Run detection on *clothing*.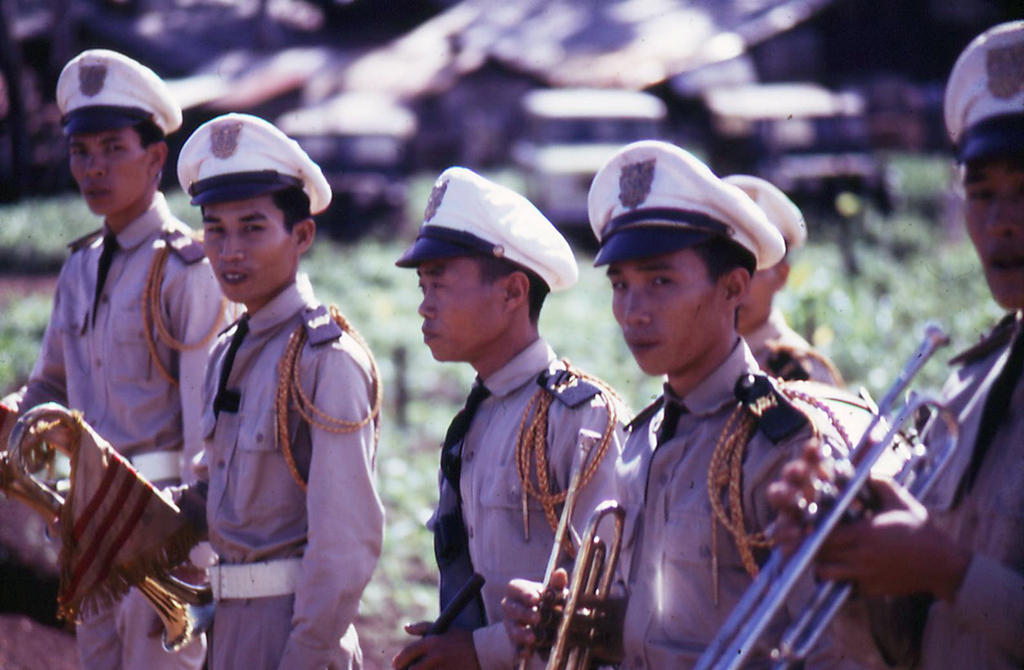
Result: (left=746, top=311, right=846, bottom=392).
